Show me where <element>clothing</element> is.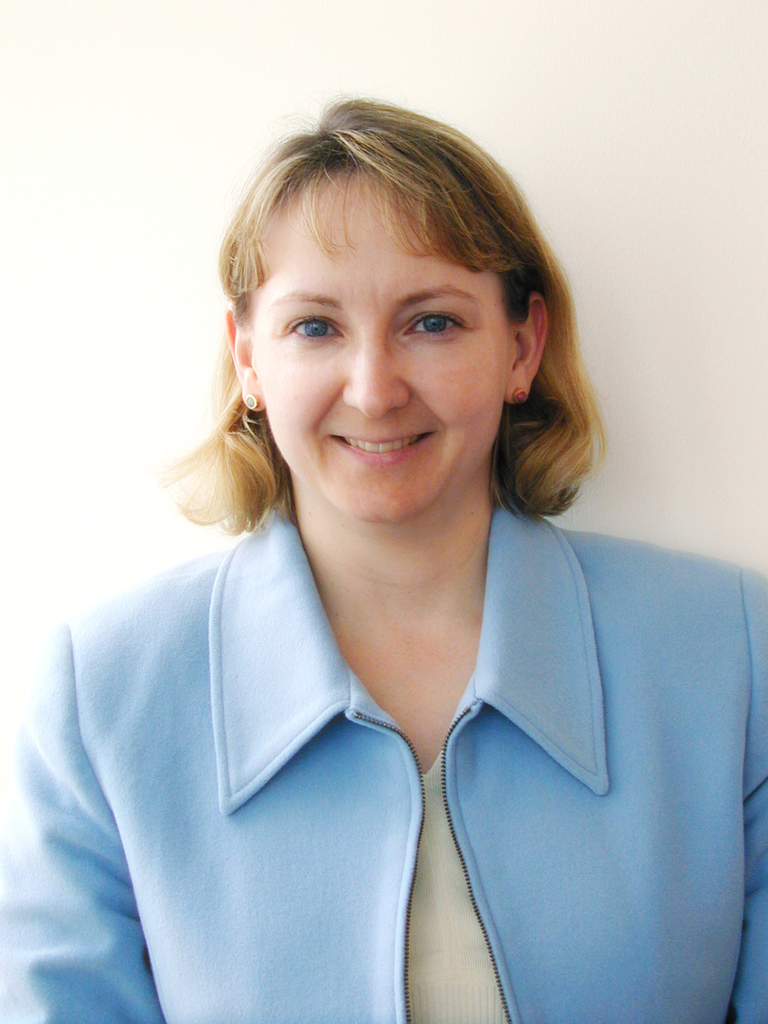
<element>clothing</element> is at left=61, top=424, right=723, bottom=998.
